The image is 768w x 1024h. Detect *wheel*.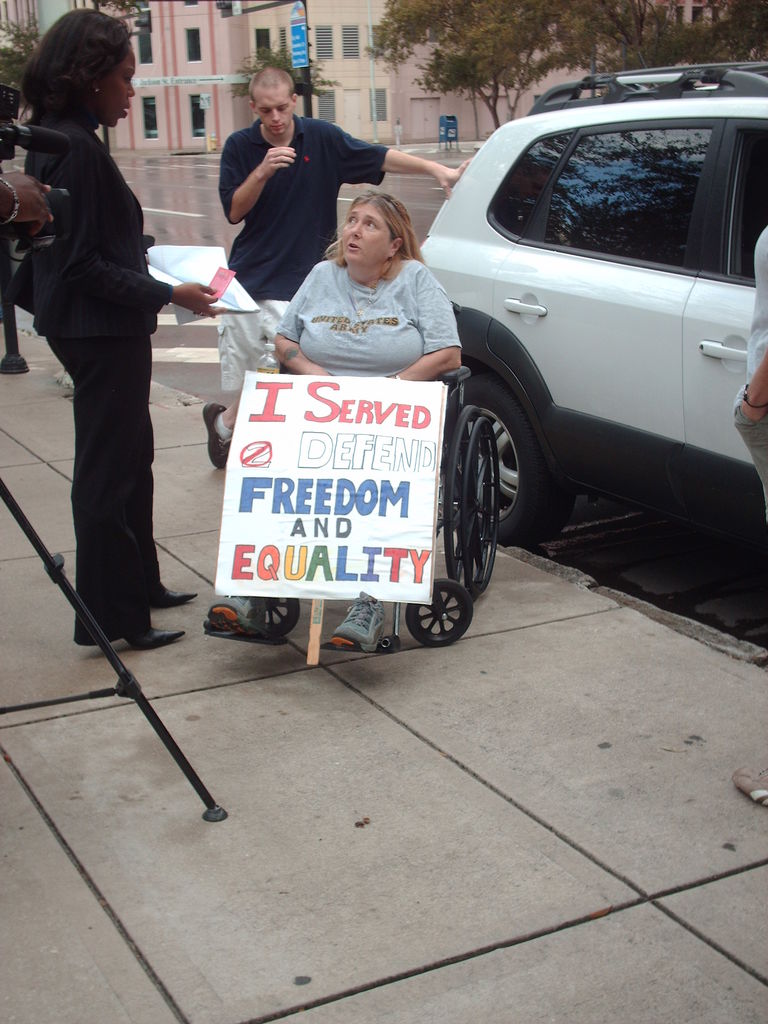
Detection: (x1=408, y1=582, x2=473, y2=646).
